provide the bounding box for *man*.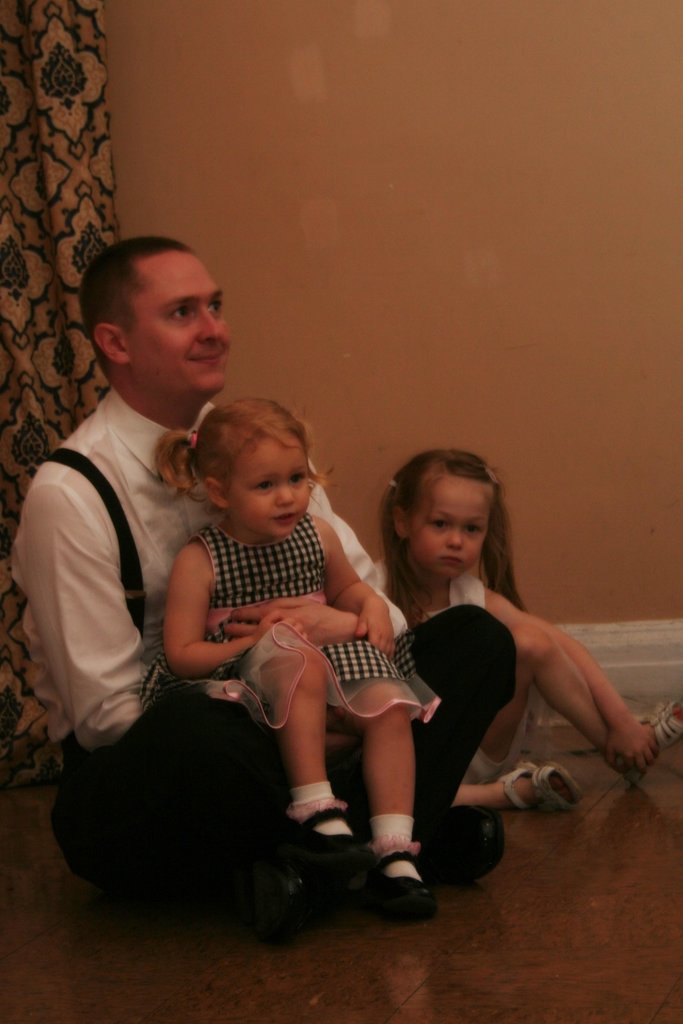
bbox=(99, 266, 502, 908).
